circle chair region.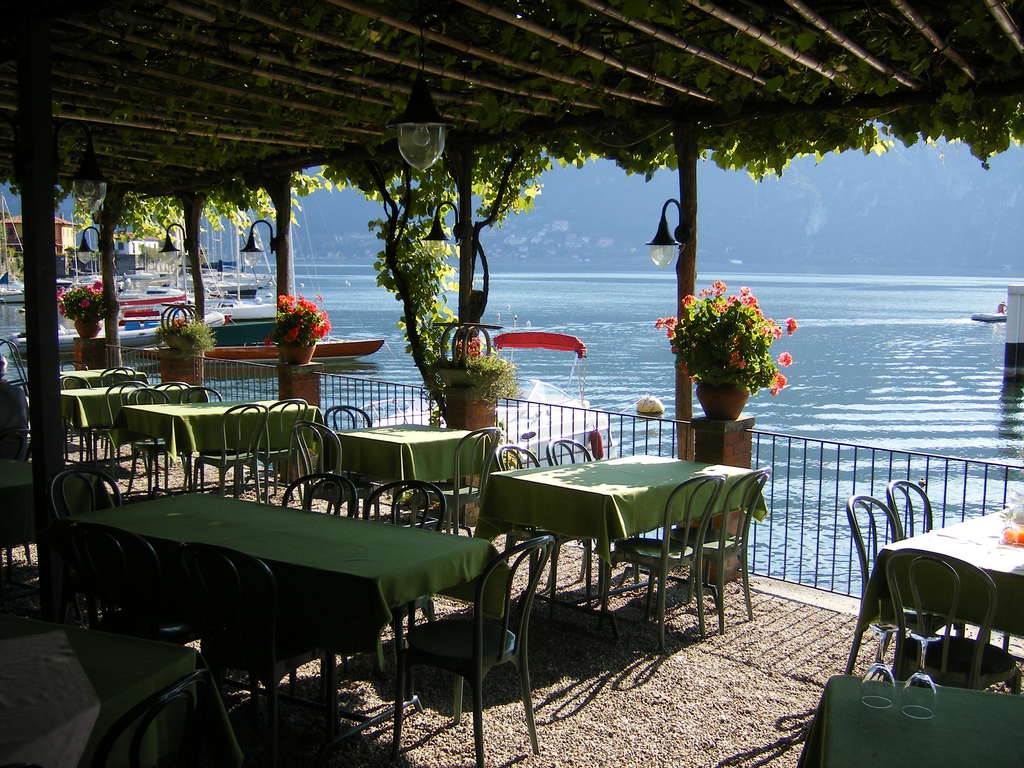
Region: {"left": 288, "top": 479, "right": 447, "bottom": 689}.
